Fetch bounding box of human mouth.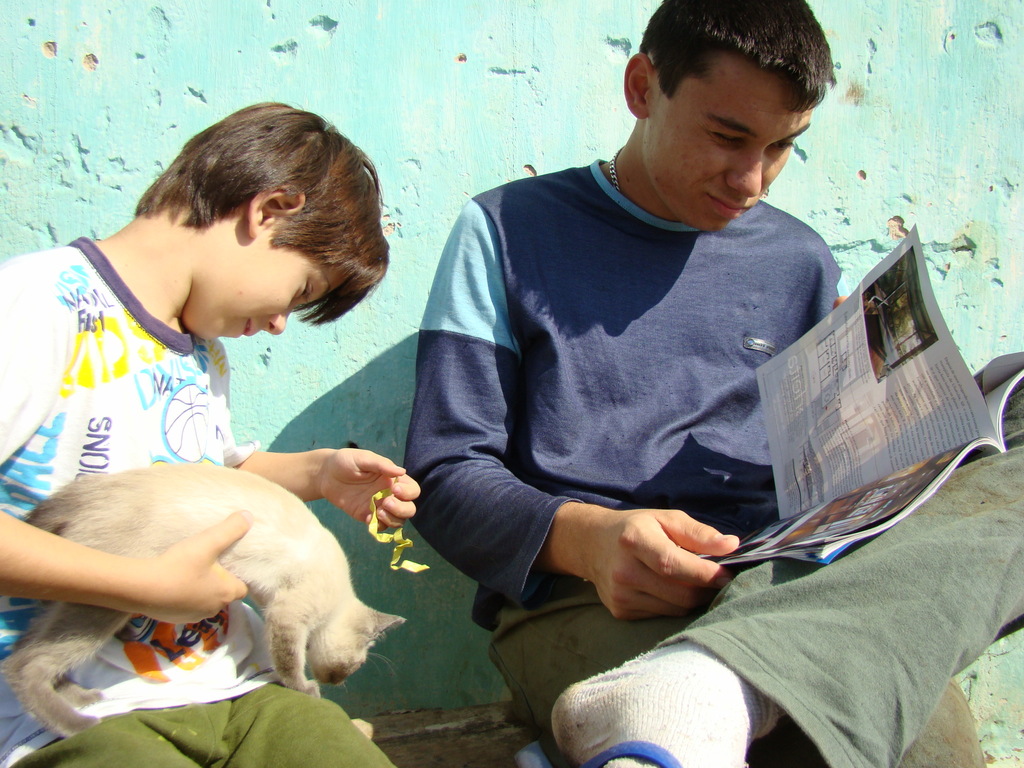
Bbox: [left=705, top=190, right=750, bottom=216].
